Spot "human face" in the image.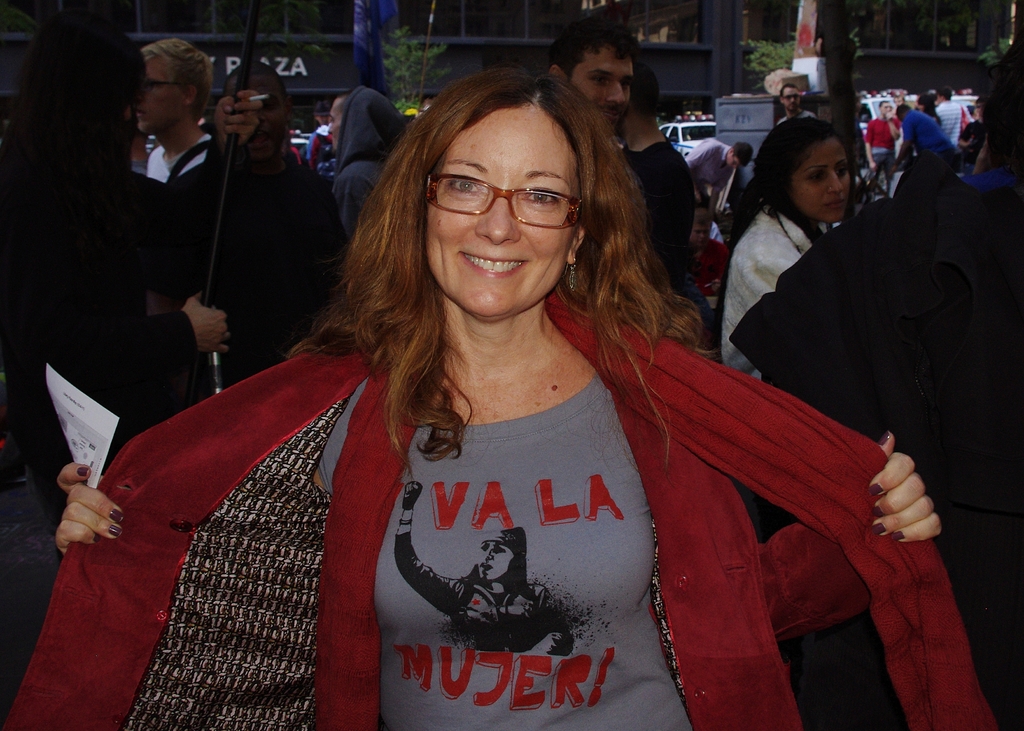
"human face" found at left=789, top=139, right=848, bottom=218.
